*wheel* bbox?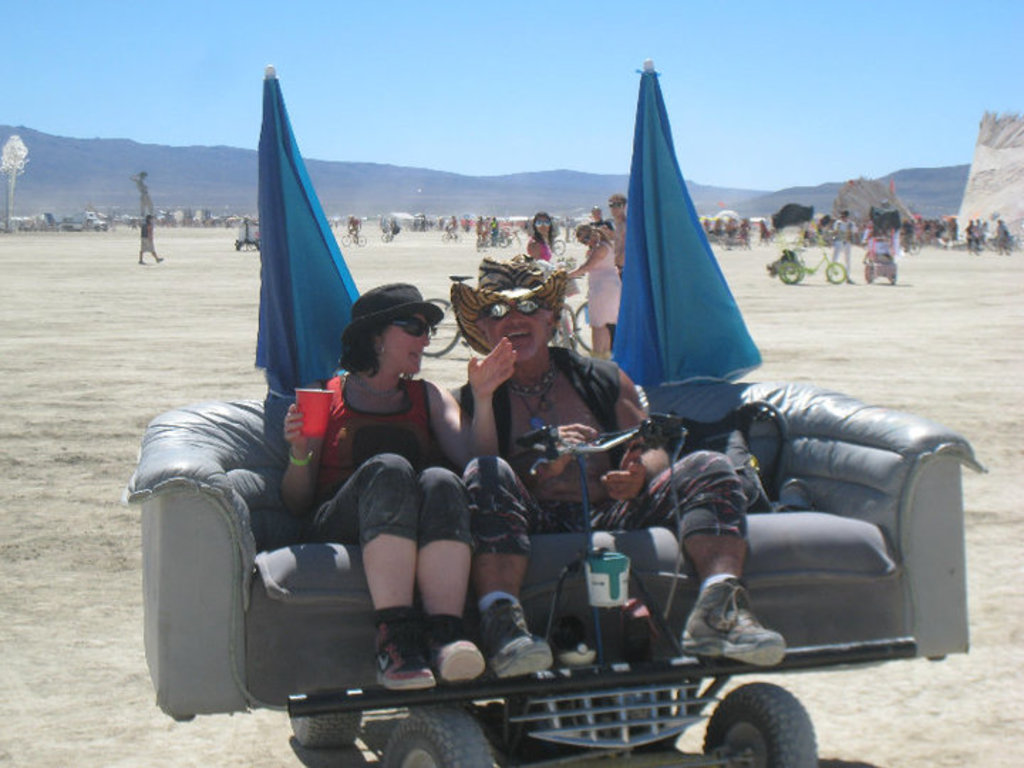
box=[724, 688, 811, 767]
